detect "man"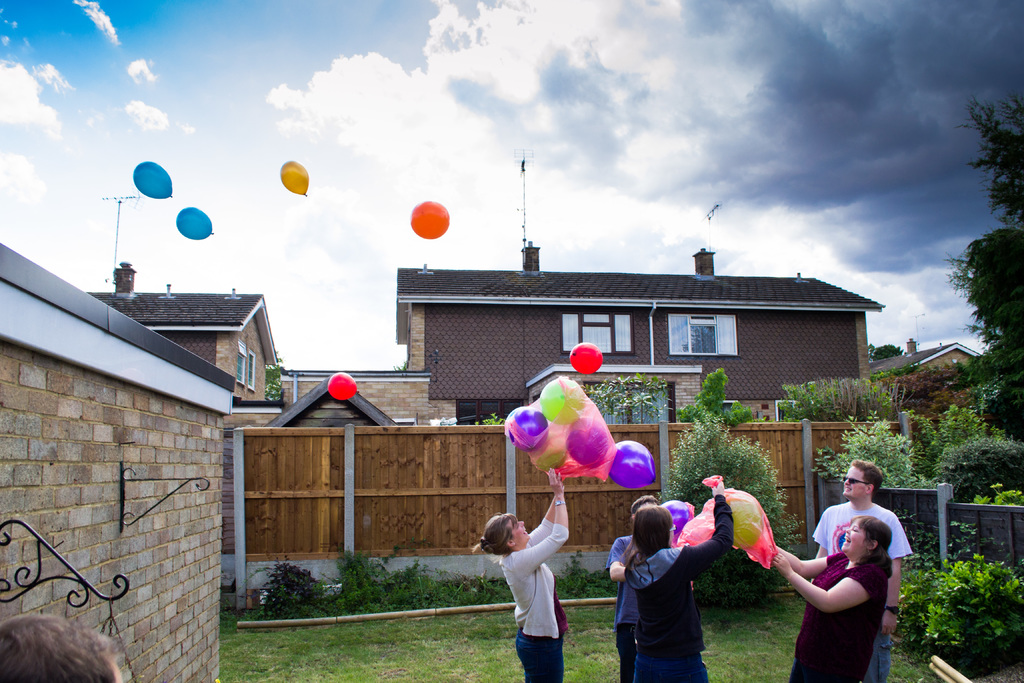
box=[810, 457, 914, 682]
